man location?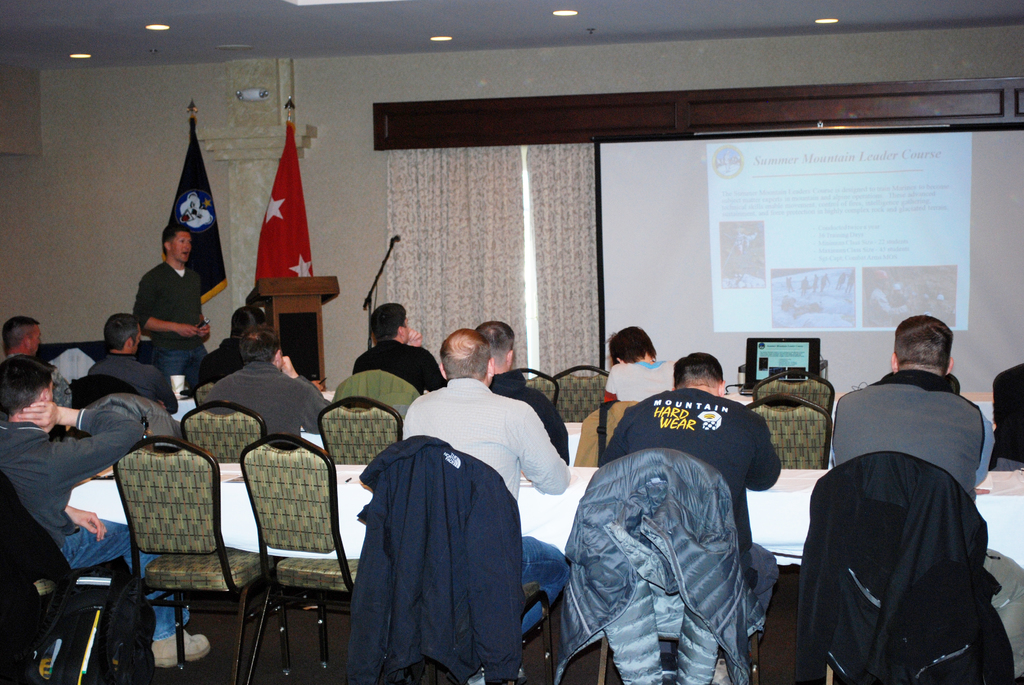
351:303:446:393
